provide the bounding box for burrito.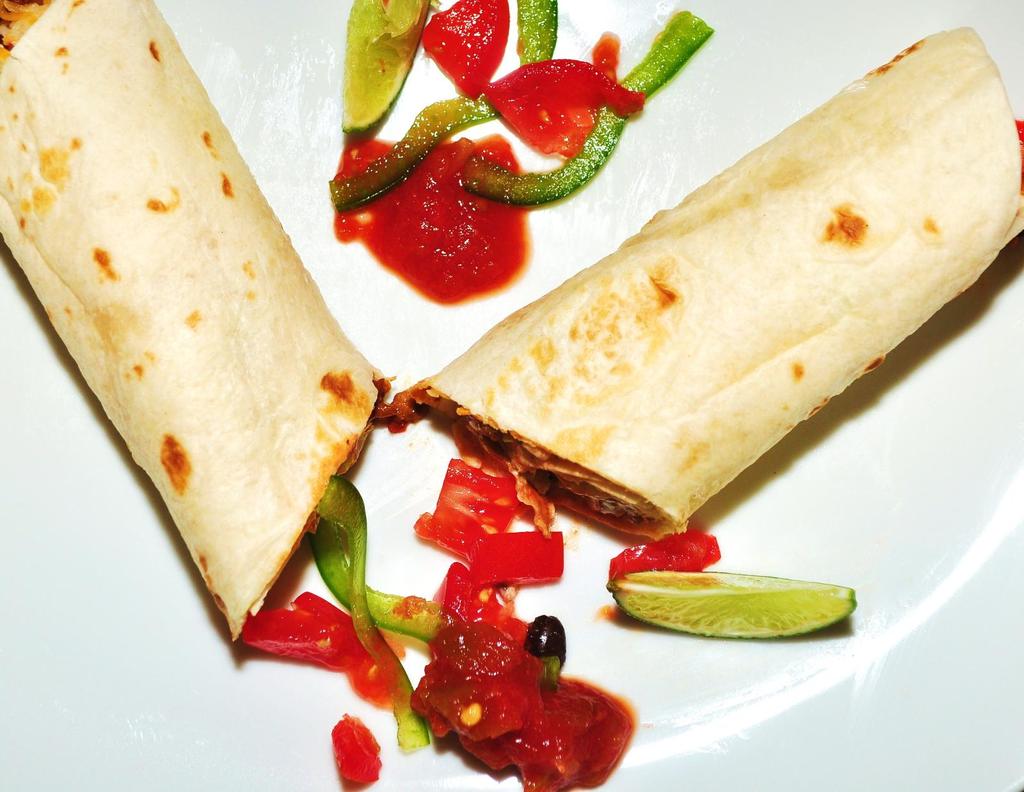
[left=392, top=22, right=1023, bottom=546].
